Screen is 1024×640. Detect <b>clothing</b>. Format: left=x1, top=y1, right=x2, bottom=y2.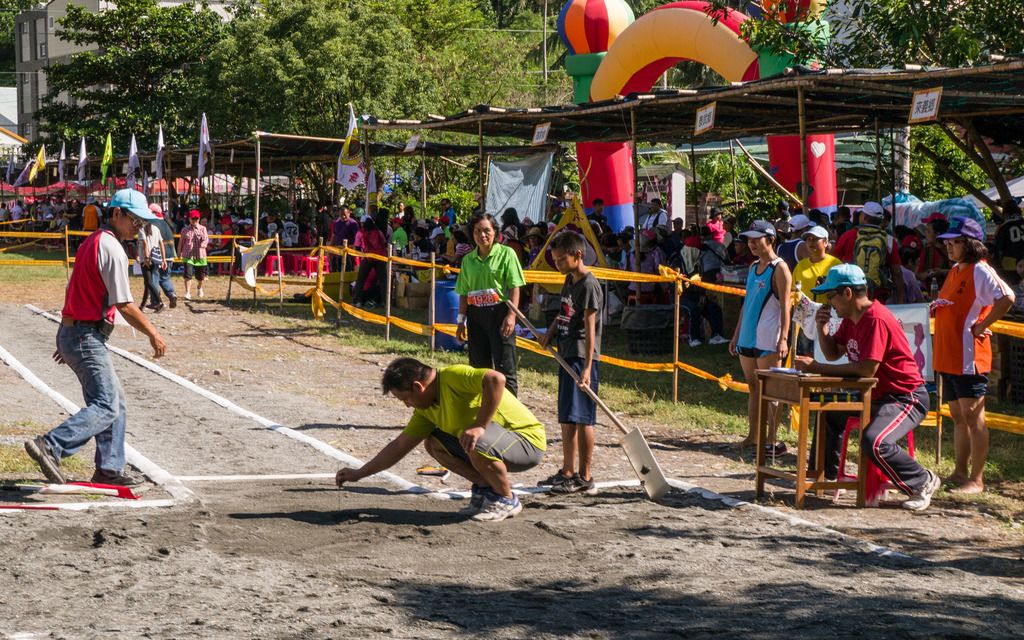
left=570, top=282, right=608, bottom=475.
